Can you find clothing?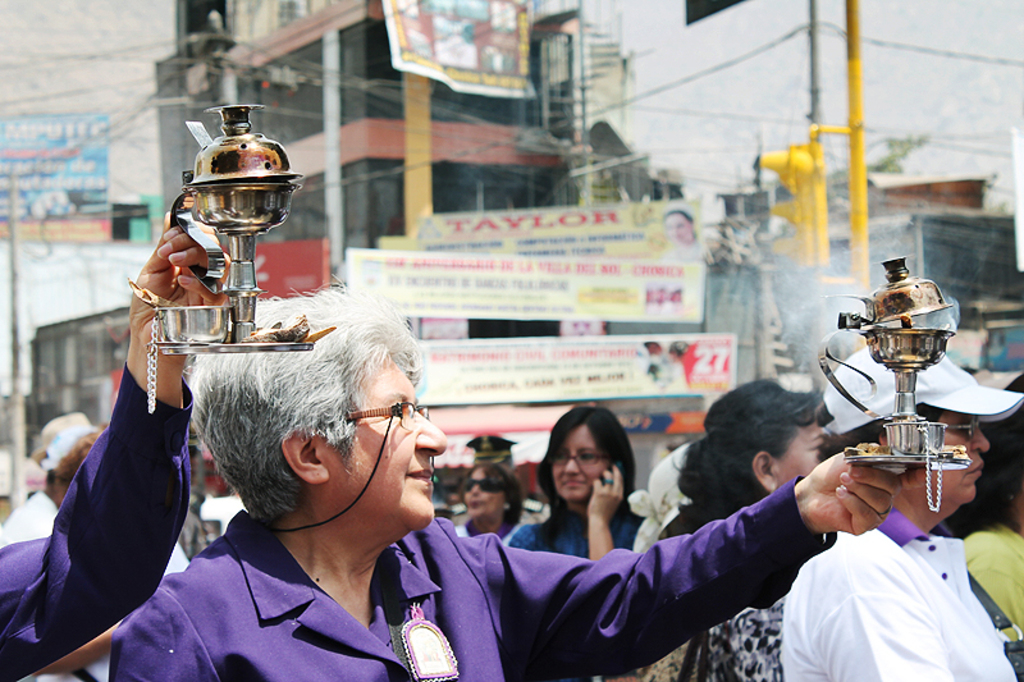
Yes, bounding box: select_region(765, 504, 1009, 662).
